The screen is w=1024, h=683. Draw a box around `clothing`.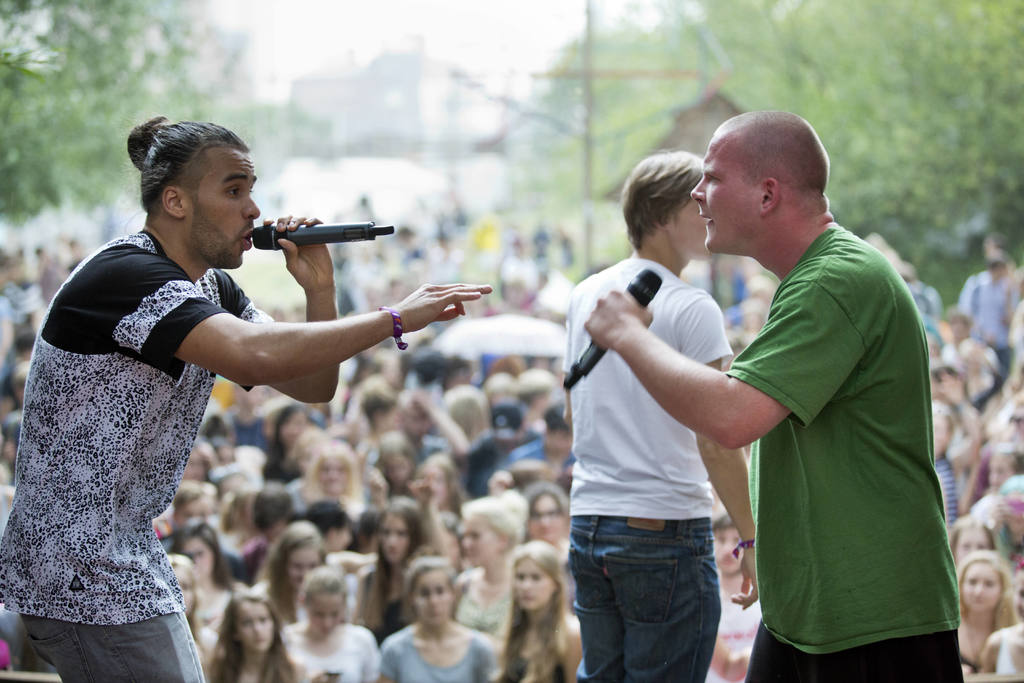
<box>0,224,291,682</box>.
